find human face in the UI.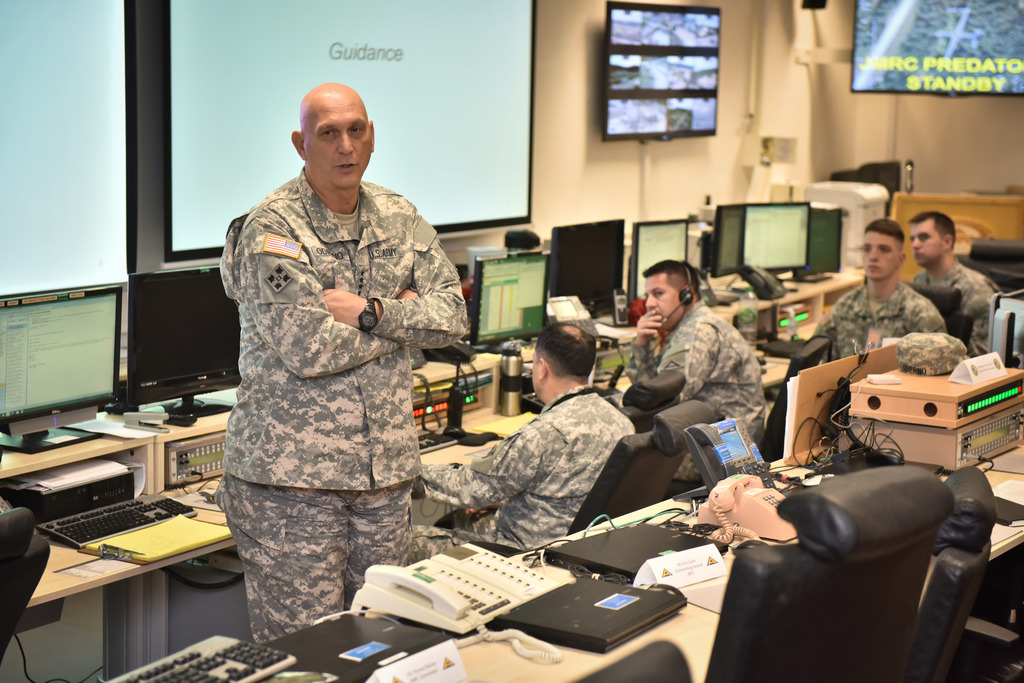
UI element at (913, 222, 943, 264).
